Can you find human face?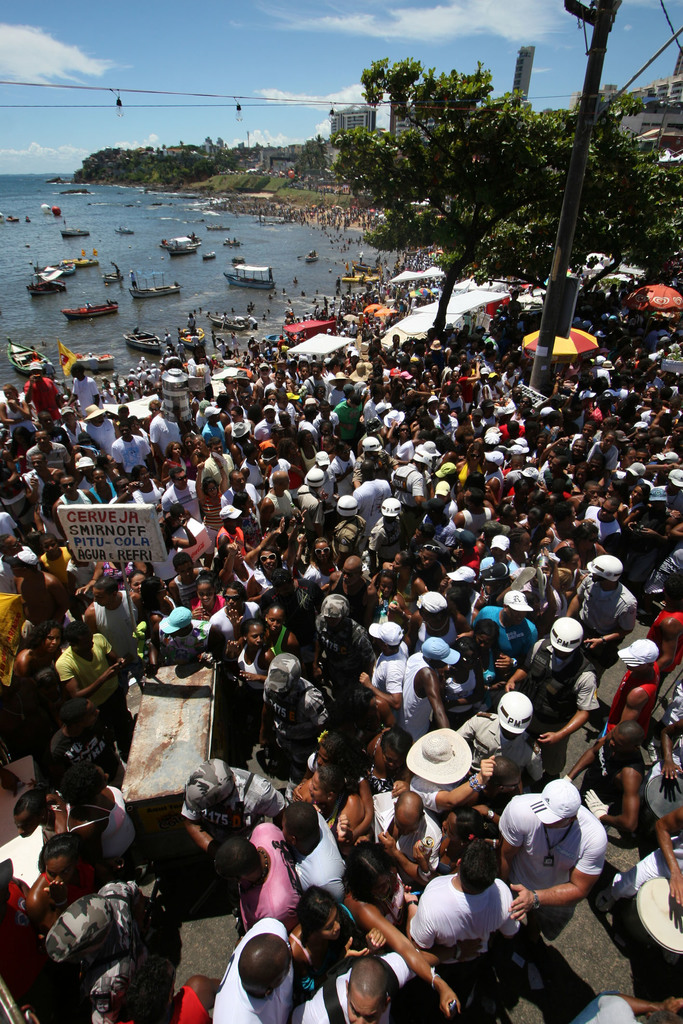
Yes, bounding box: 424 509 432 521.
